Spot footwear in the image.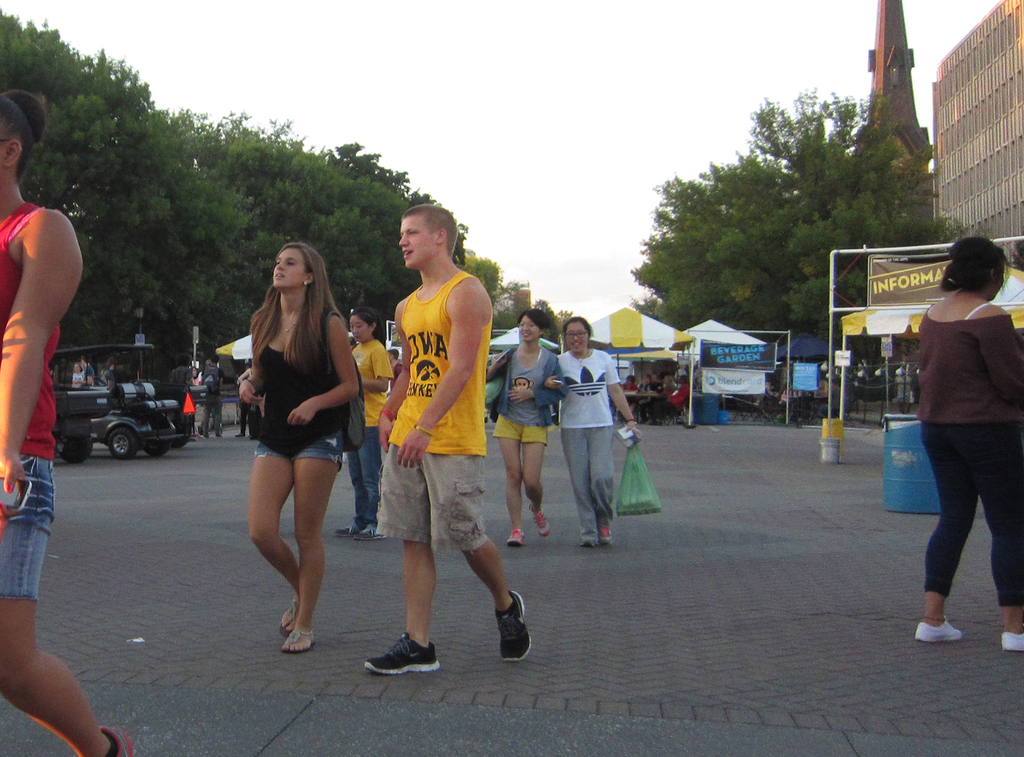
footwear found at rect(334, 525, 357, 537).
